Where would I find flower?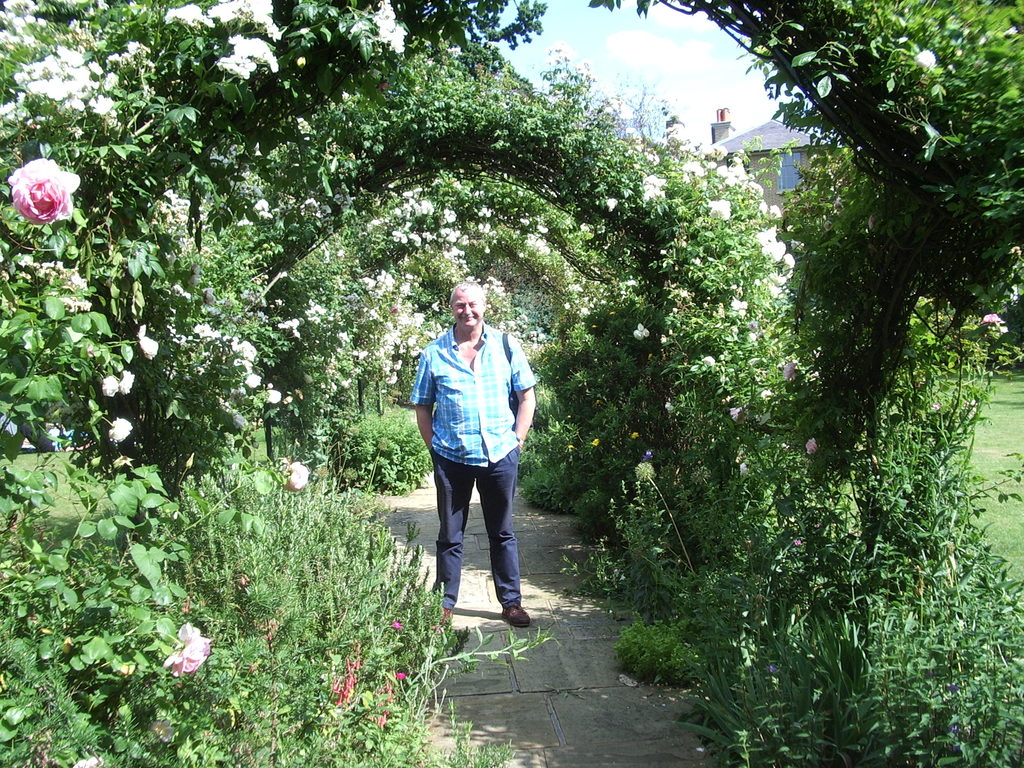
At <bbox>163, 624, 207, 678</bbox>.
